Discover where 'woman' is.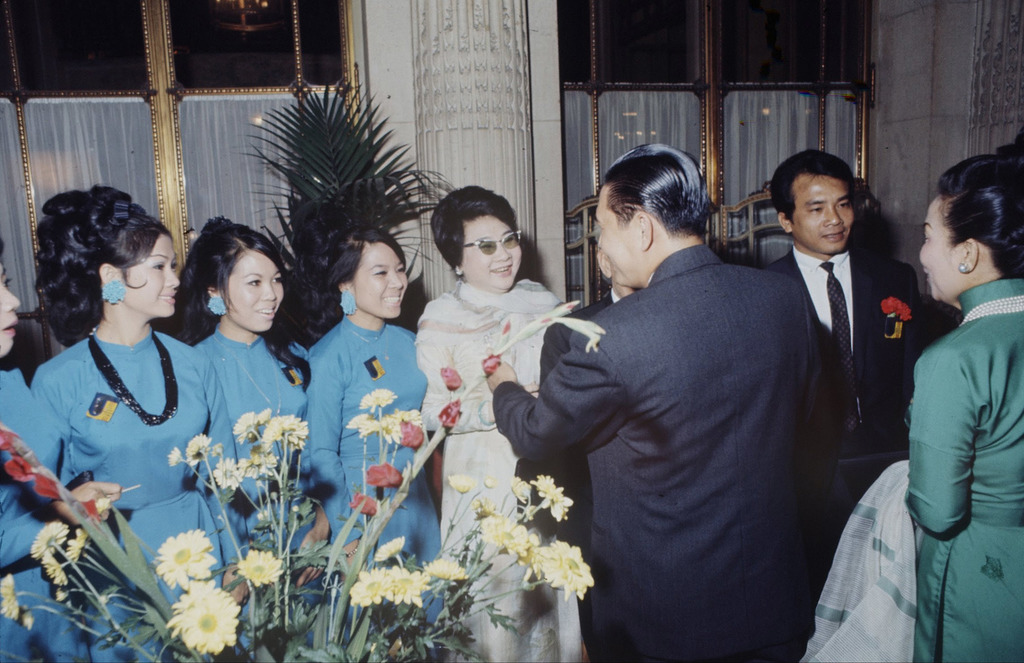
Discovered at locate(900, 148, 1023, 662).
